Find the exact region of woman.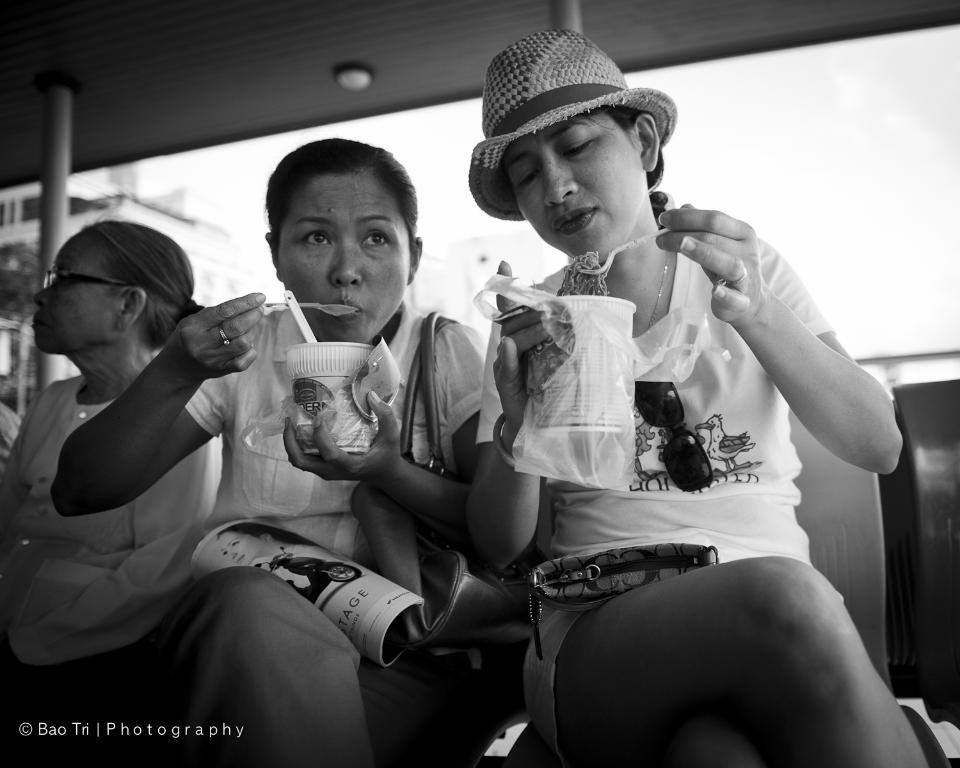
Exact region: [472, 27, 932, 767].
